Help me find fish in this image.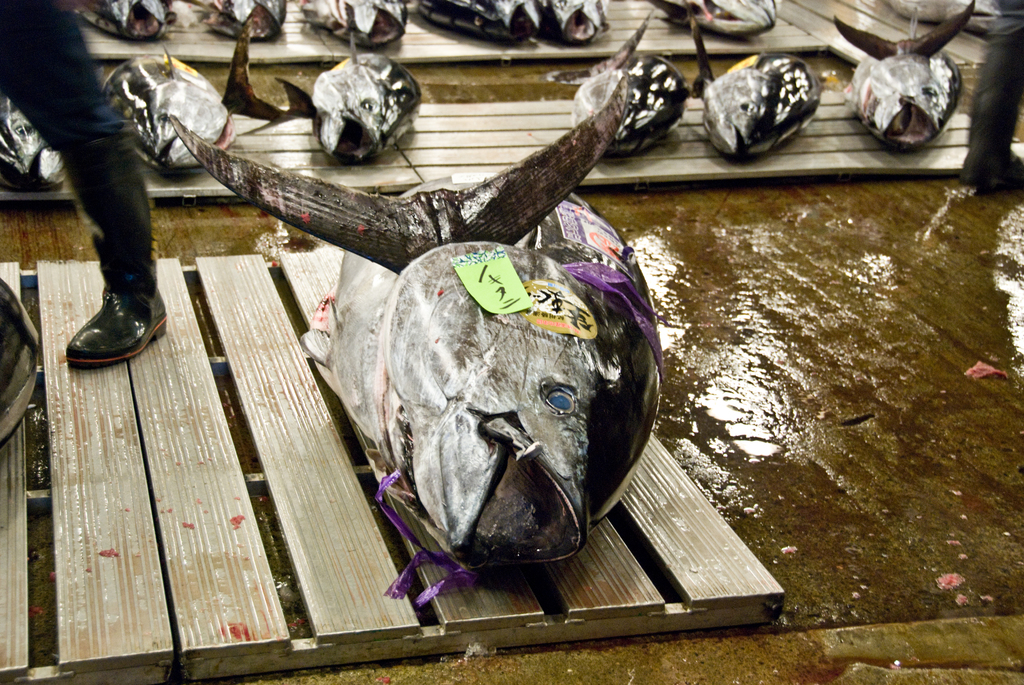
Found it: box(703, 45, 845, 153).
